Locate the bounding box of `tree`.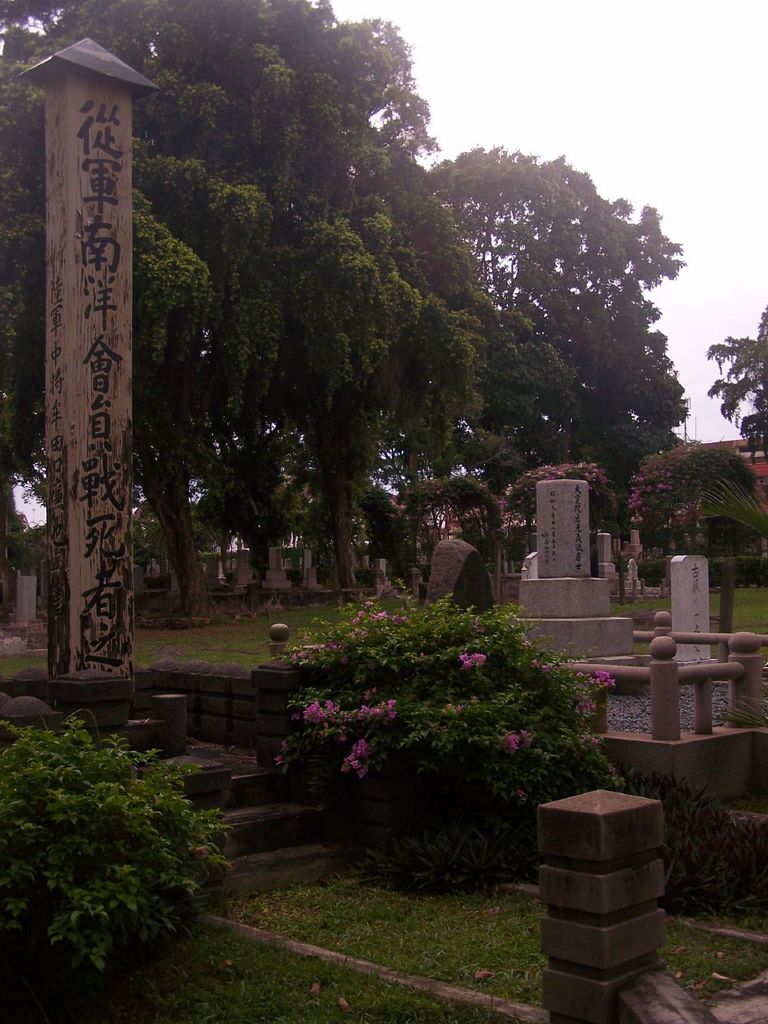
Bounding box: x1=698, y1=289, x2=767, y2=477.
